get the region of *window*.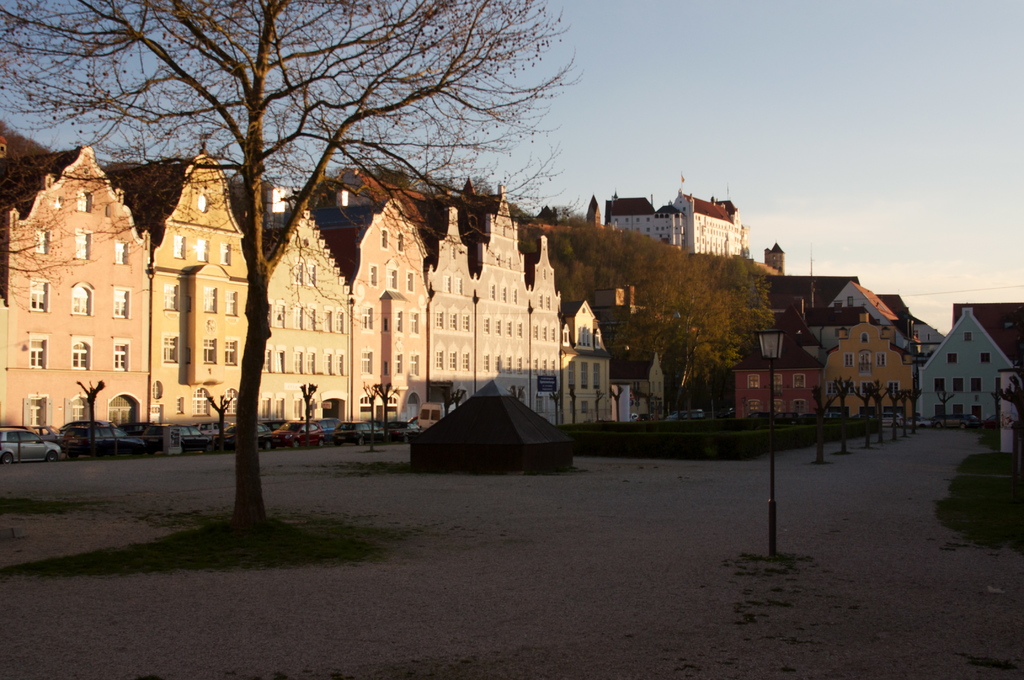
pyautogui.locateOnScreen(76, 188, 92, 212).
